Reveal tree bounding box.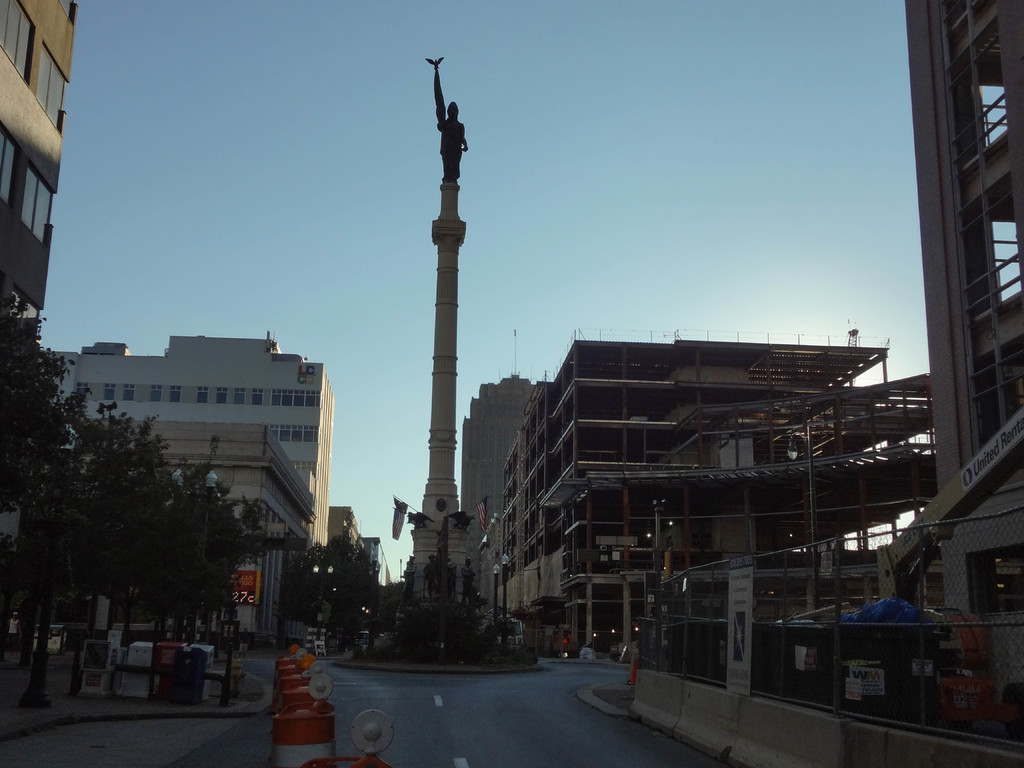
Revealed: <box>152,467,265,647</box>.
